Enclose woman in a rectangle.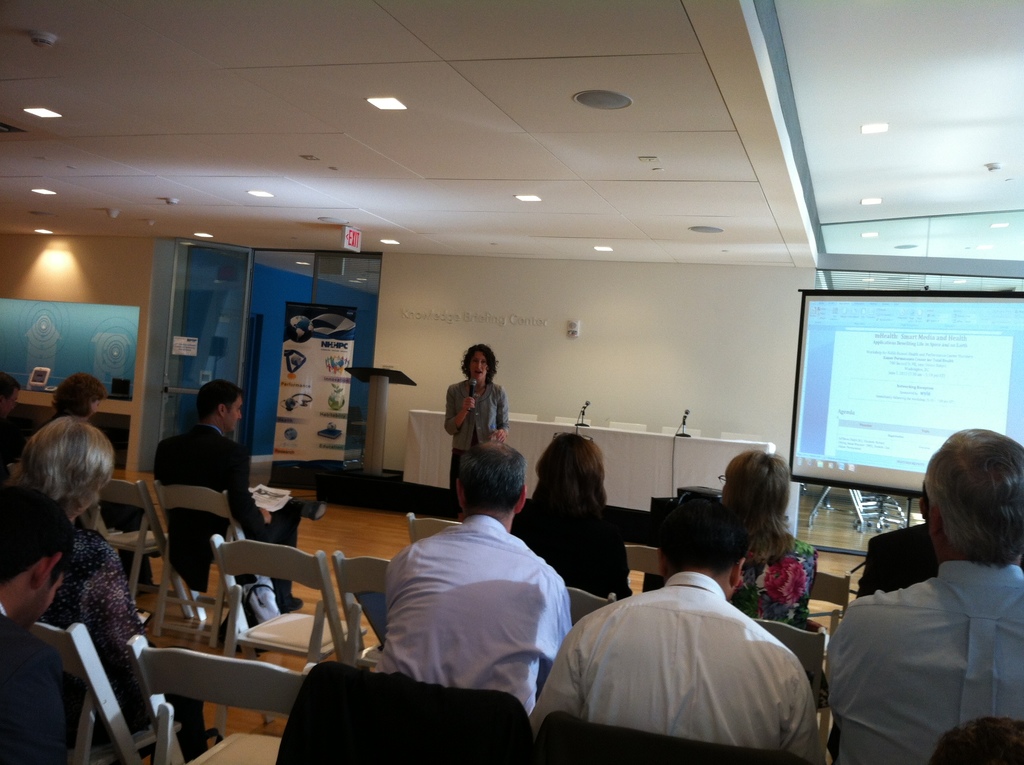
{"x1": 442, "y1": 344, "x2": 511, "y2": 519}.
